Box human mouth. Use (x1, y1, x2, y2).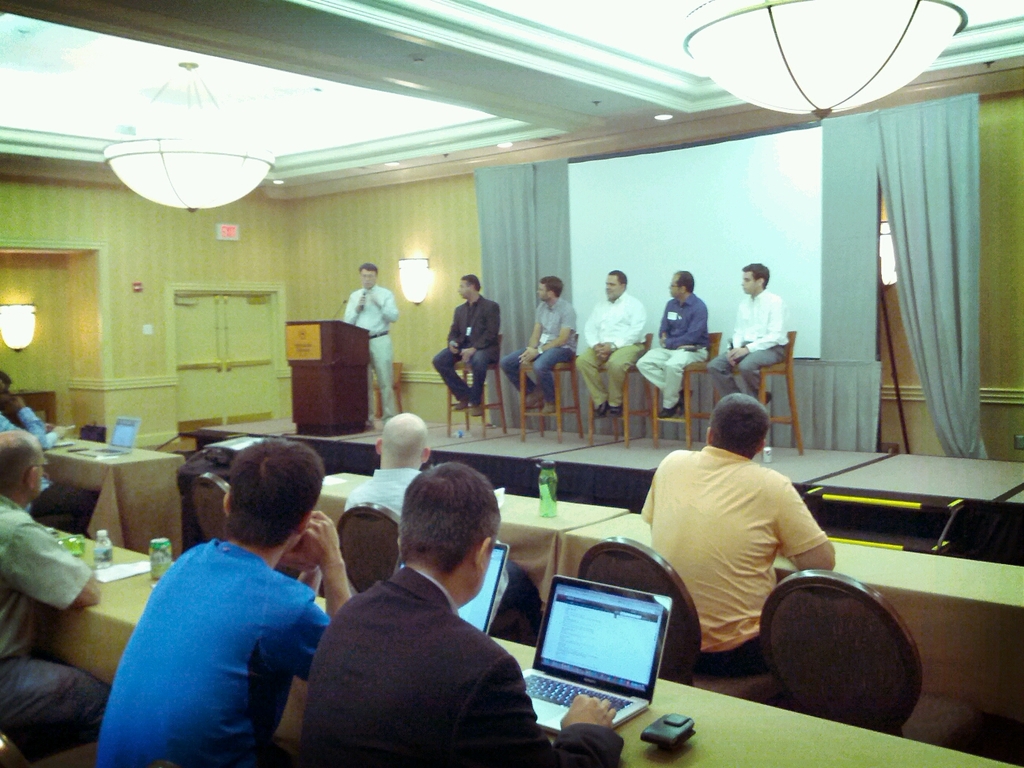
(606, 290, 613, 292).
